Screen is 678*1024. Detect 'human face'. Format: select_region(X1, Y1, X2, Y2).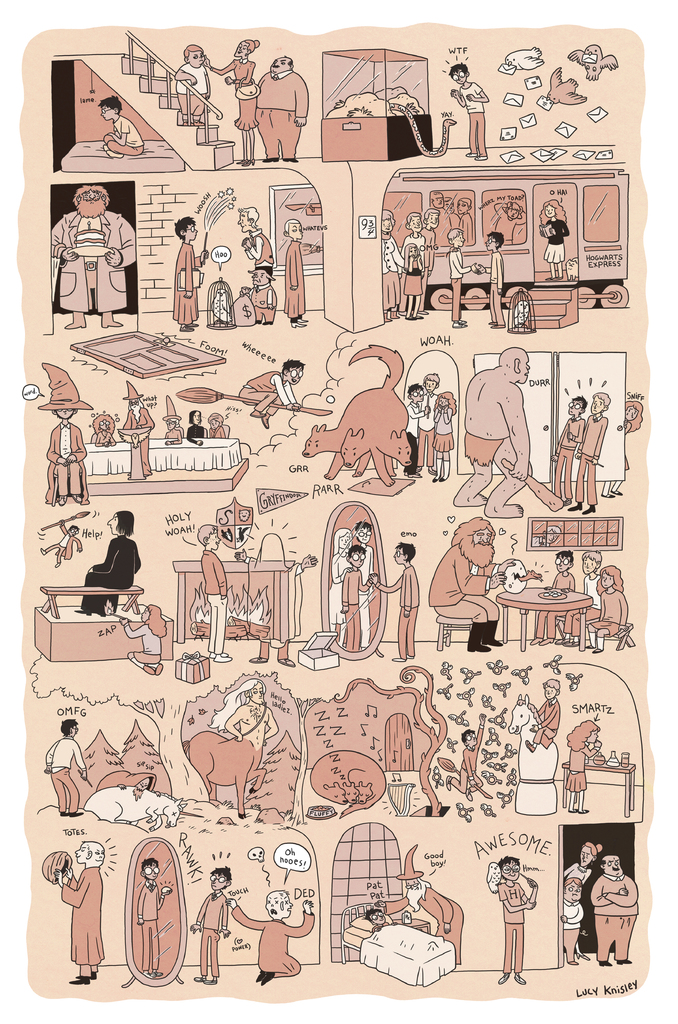
select_region(519, 344, 531, 384).
